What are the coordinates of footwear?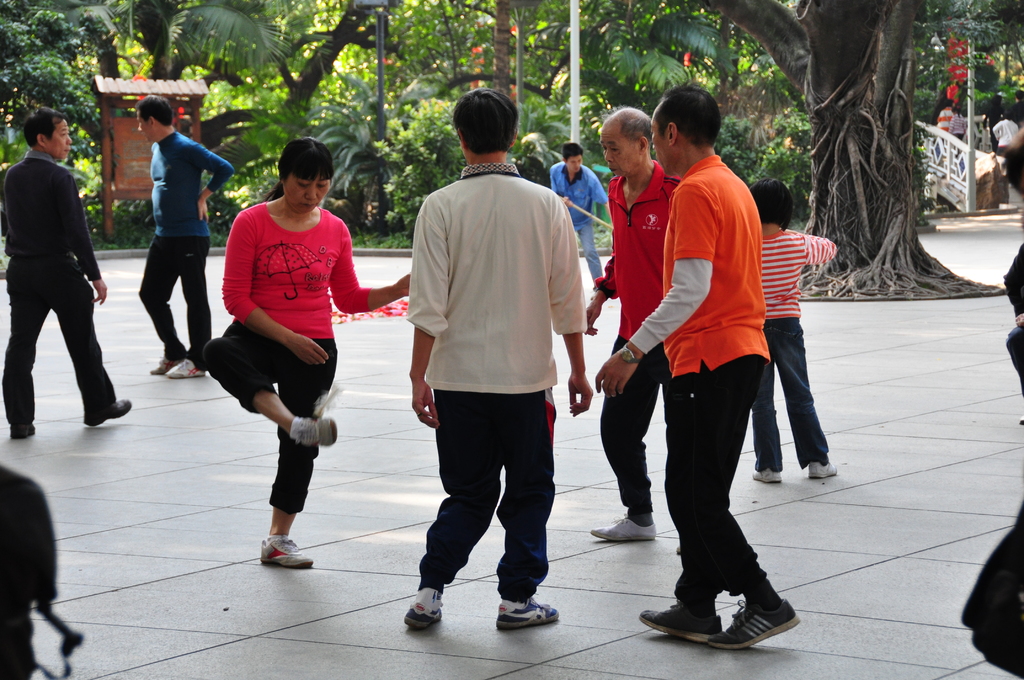
box(639, 600, 719, 645).
